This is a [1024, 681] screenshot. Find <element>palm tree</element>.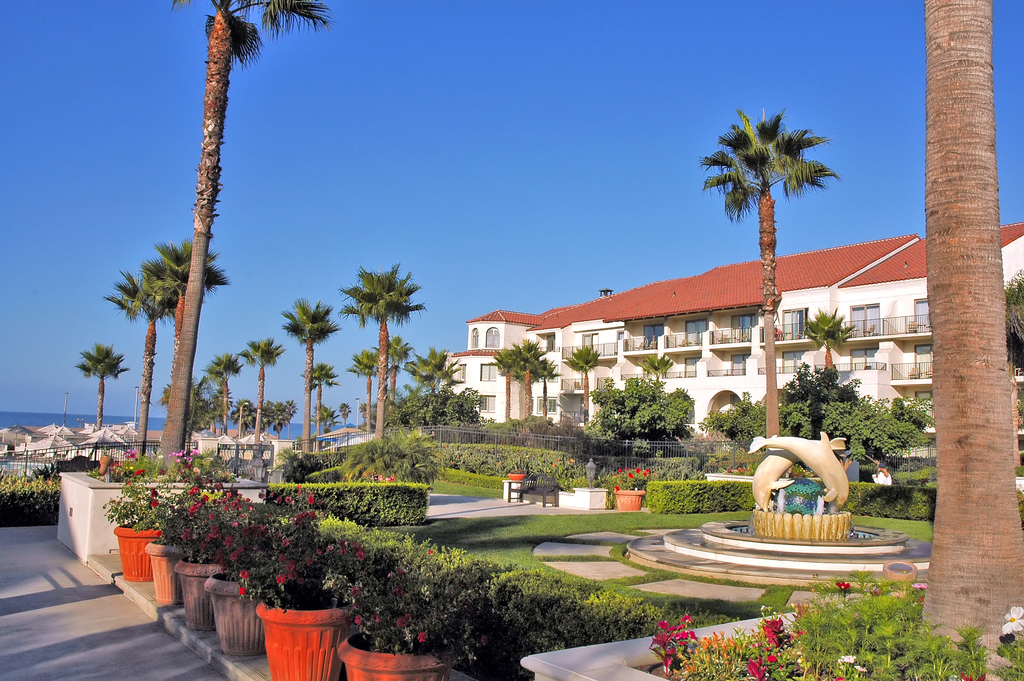
Bounding box: 322 347 383 370.
